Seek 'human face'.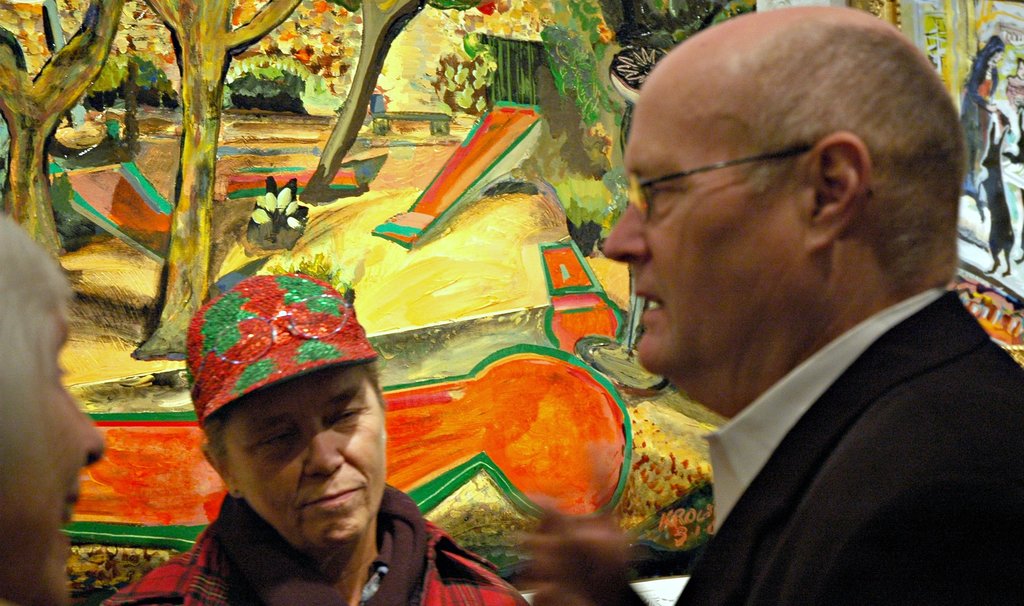
pyautogui.locateOnScreen(0, 286, 106, 605).
